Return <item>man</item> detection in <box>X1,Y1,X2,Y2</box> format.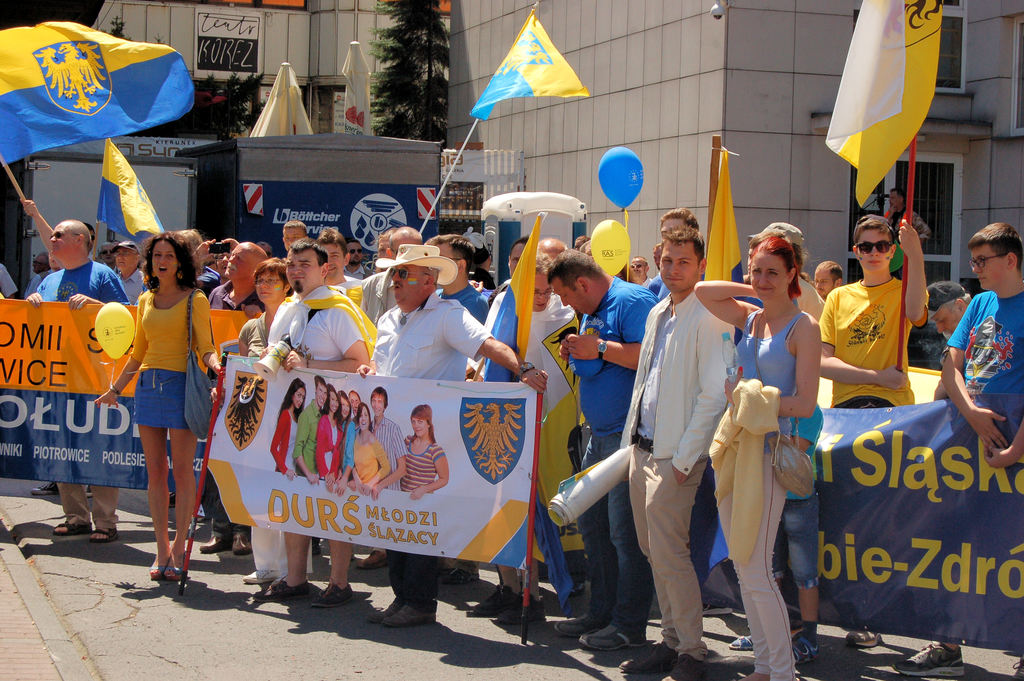
<box>649,244,667,293</box>.
